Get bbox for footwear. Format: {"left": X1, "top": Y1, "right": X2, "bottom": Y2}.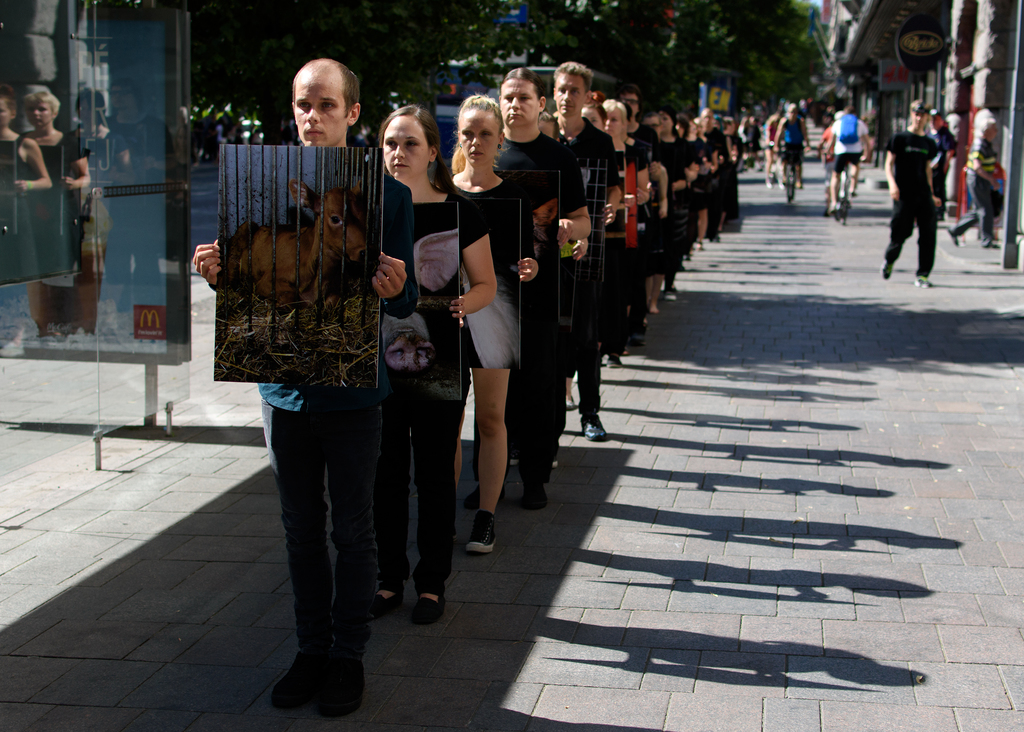
{"left": 462, "top": 485, "right": 509, "bottom": 512}.
